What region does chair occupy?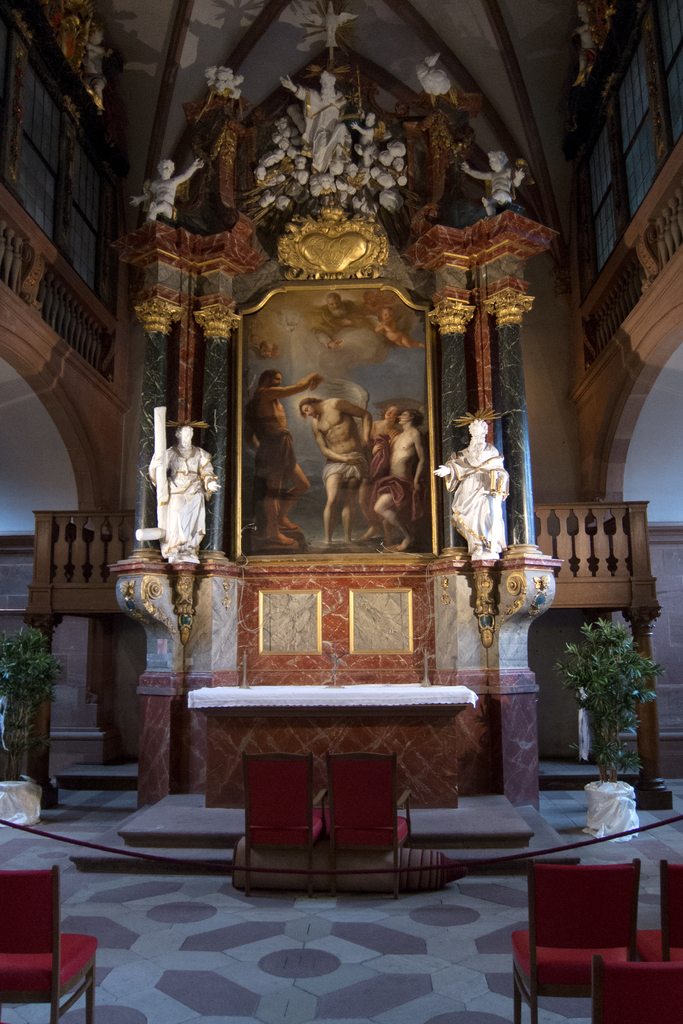
{"left": 250, "top": 755, "right": 327, "bottom": 901}.
